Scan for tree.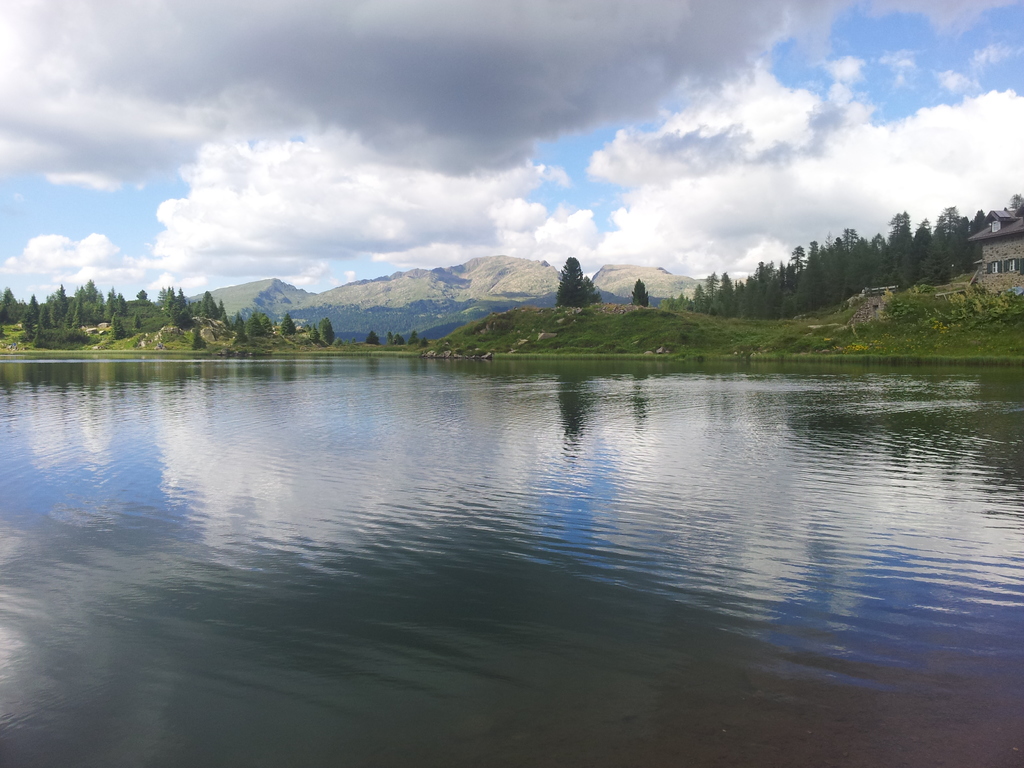
Scan result: crop(229, 309, 245, 340).
